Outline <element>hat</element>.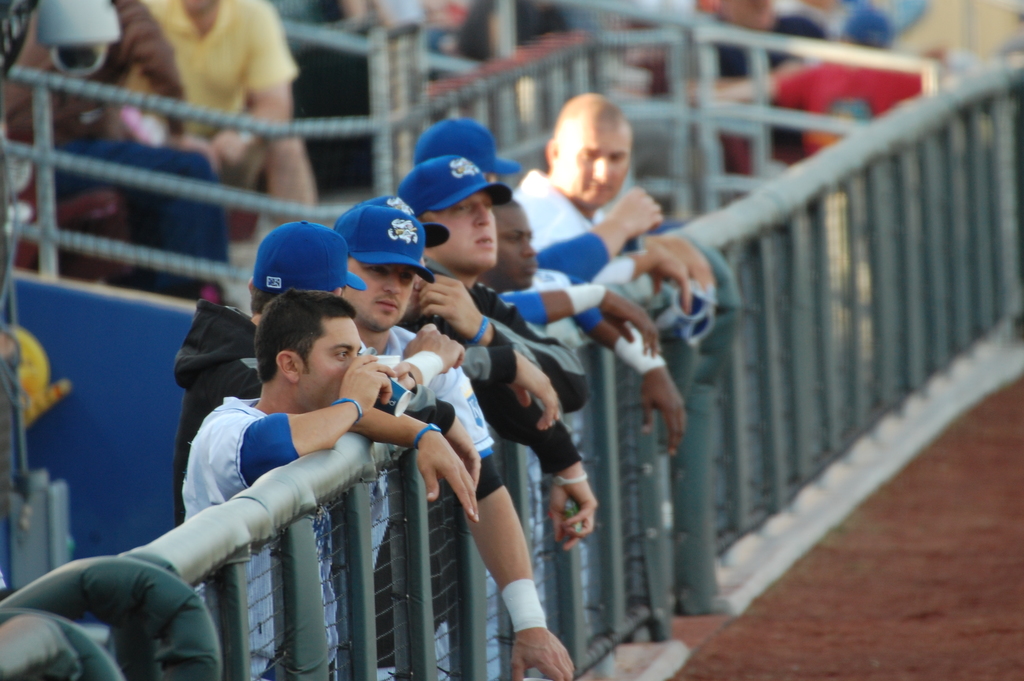
Outline: box(415, 116, 518, 172).
